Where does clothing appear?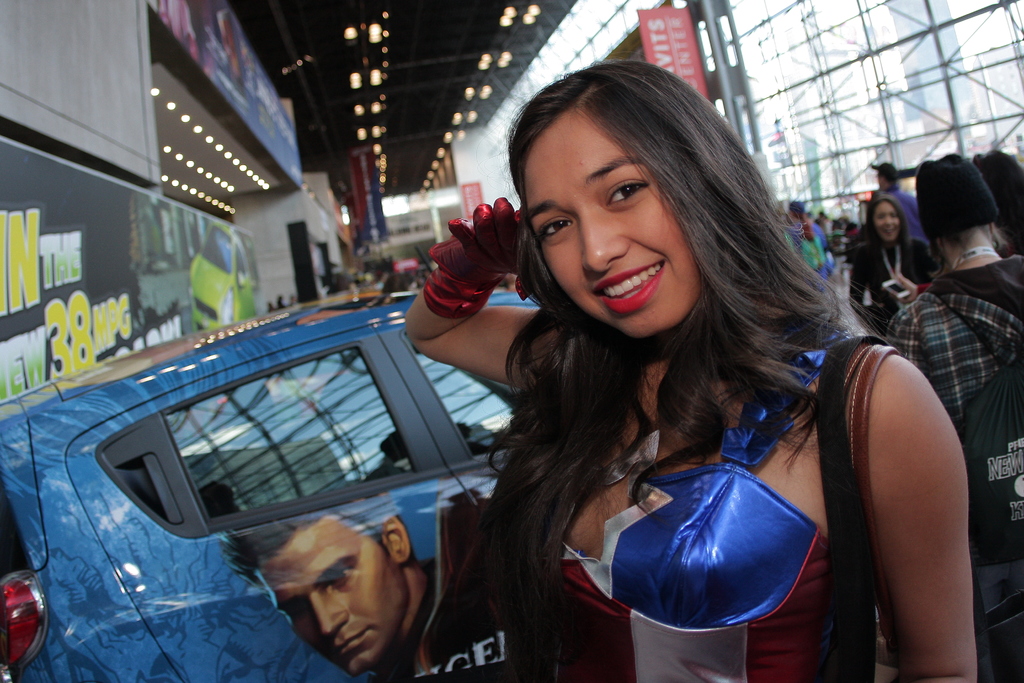
Appears at x1=586, y1=404, x2=864, y2=670.
